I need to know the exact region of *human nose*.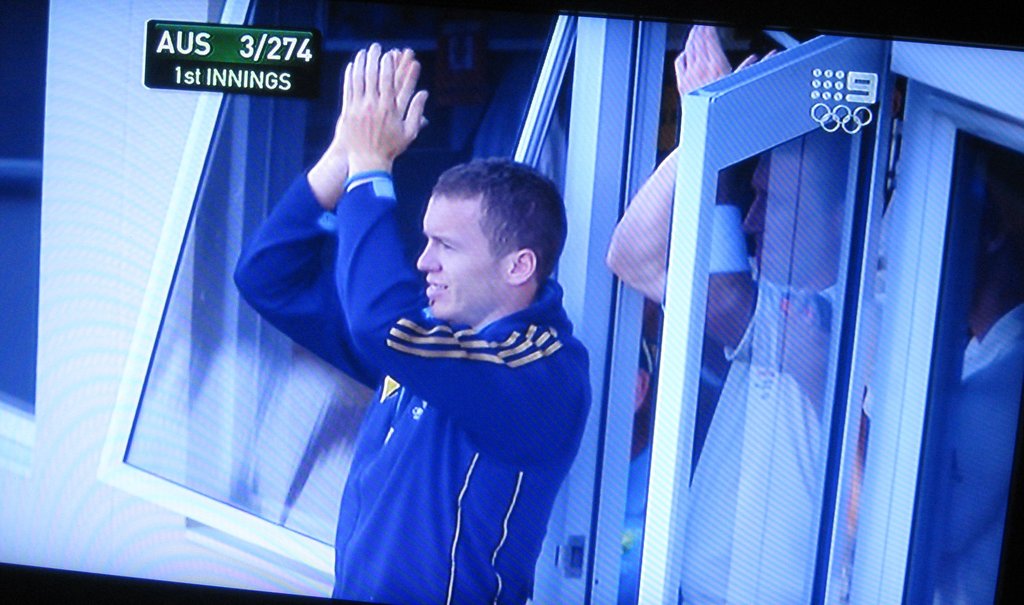
Region: box(742, 194, 766, 234).
